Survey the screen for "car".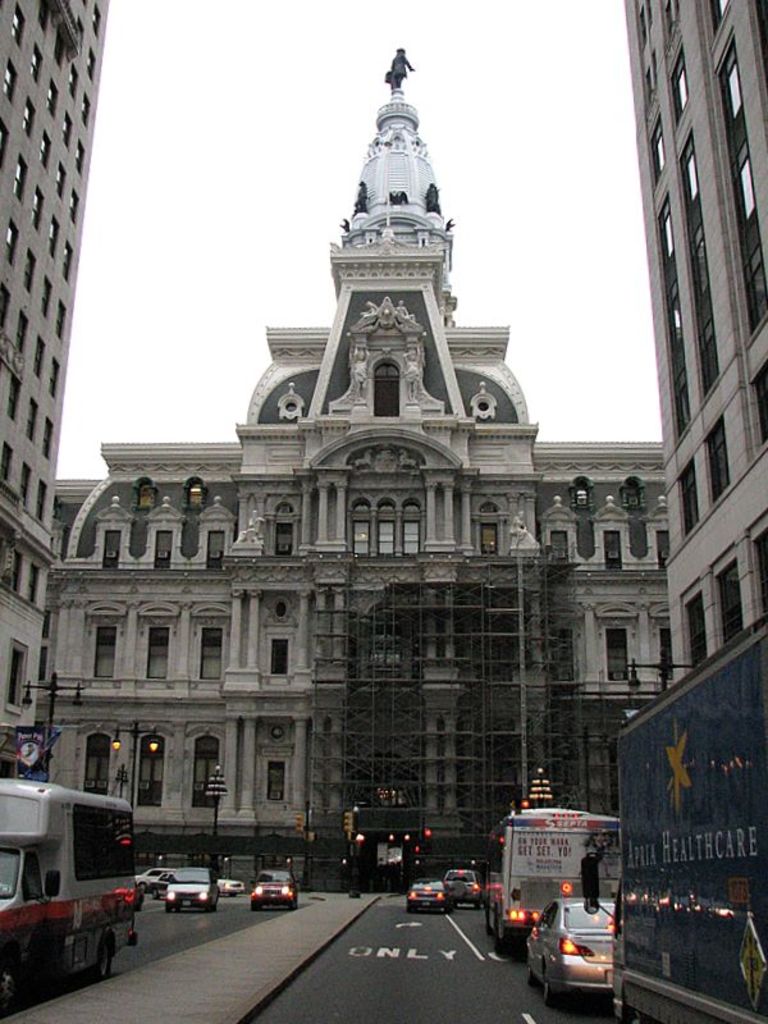
Survey found: (406, 876, 456, 911).
